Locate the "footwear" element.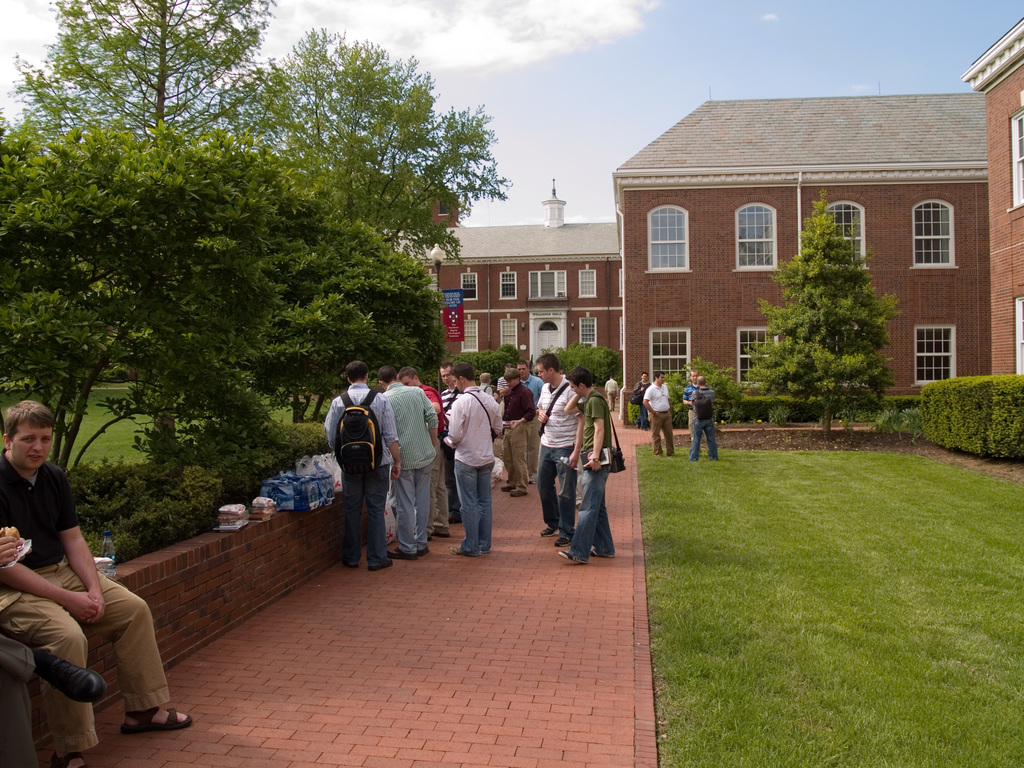
Element bbox: <bbox>593, 547, 616, 560</bbox>.
